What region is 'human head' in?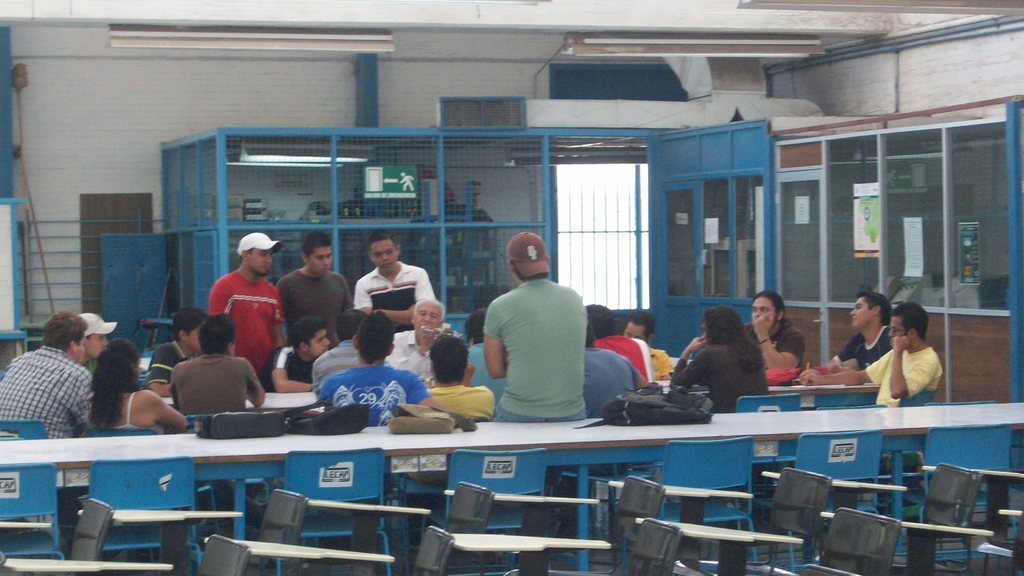
(198, 312, 242, 355).
